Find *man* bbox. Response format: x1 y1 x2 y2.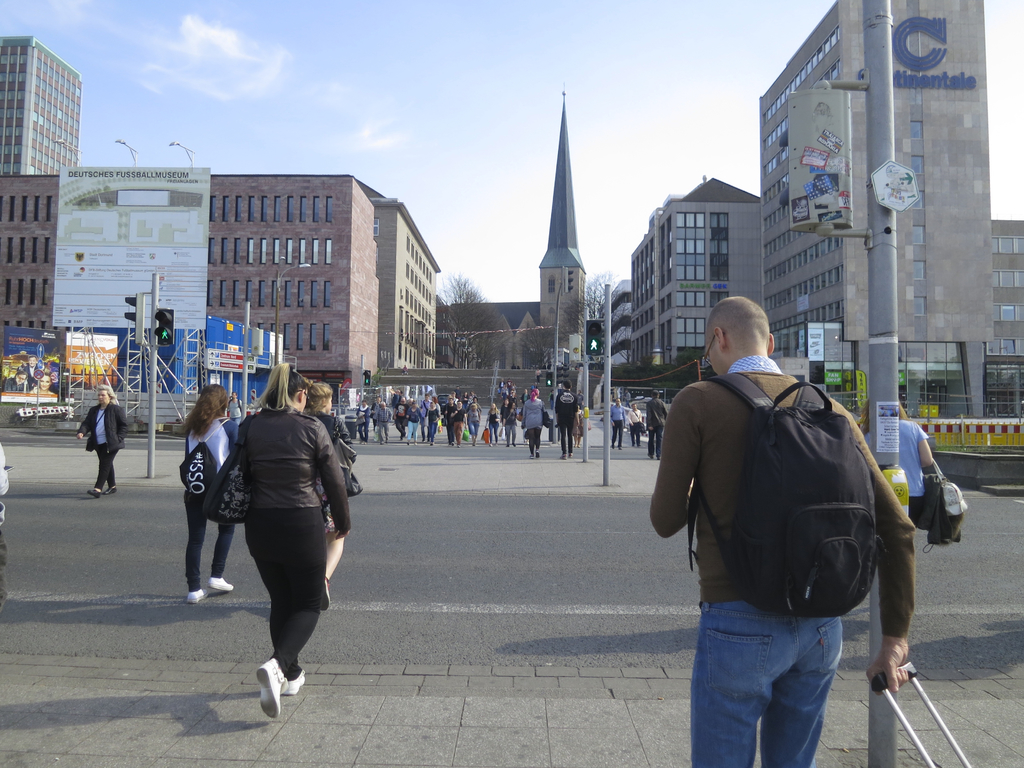
648 390 669 456.
